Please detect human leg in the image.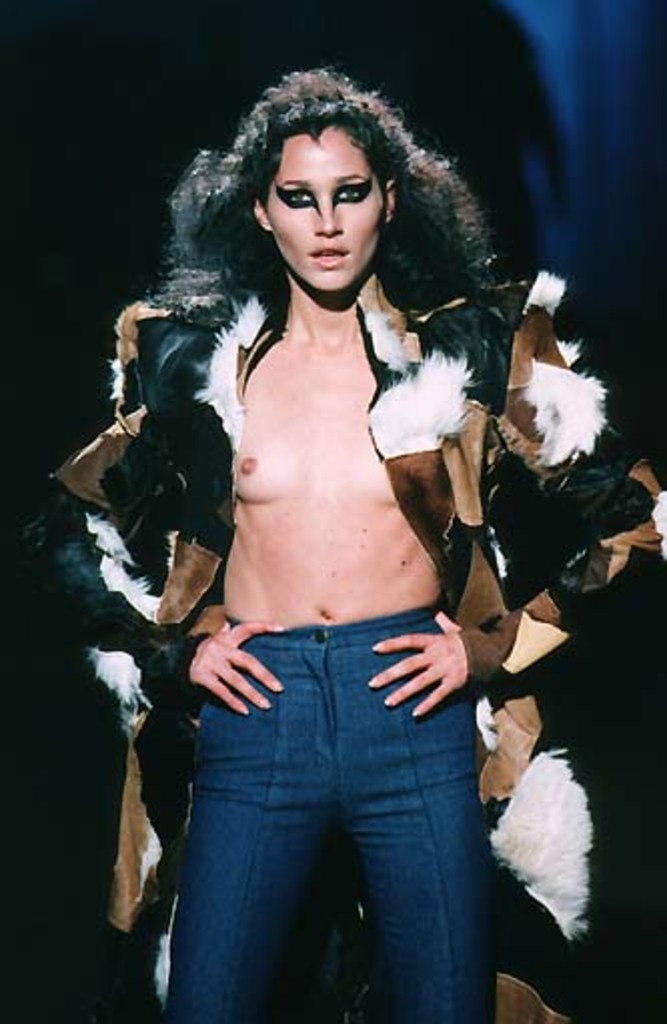
{"x1": 332, "y1": 601, "x2": 489, "y2": 1018}.
